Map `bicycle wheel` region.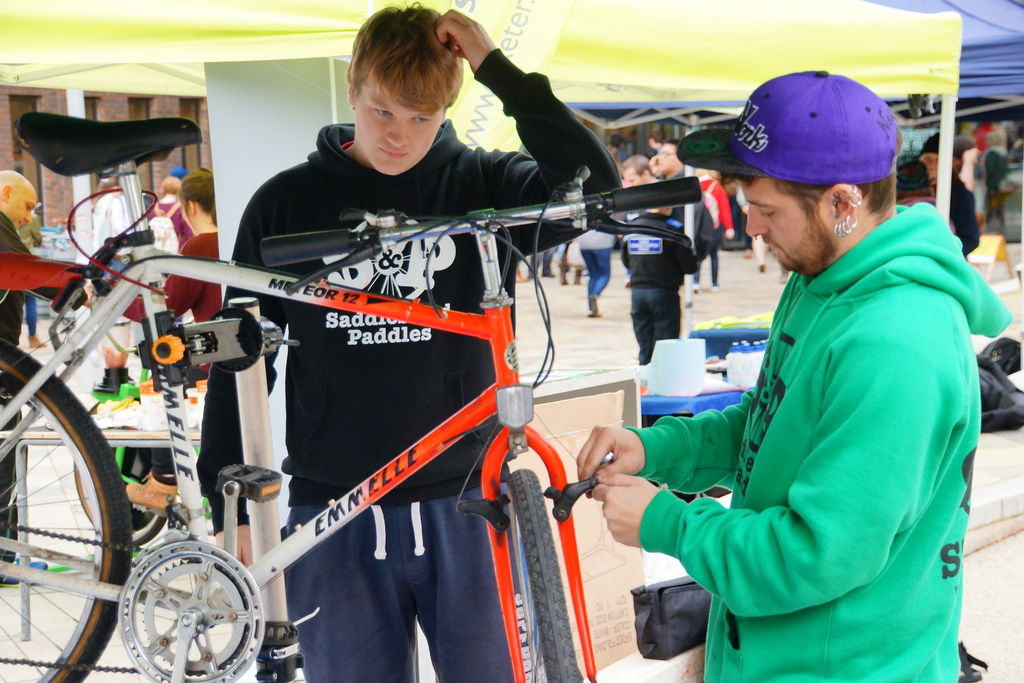
Mapped to 0:336:140:682.
